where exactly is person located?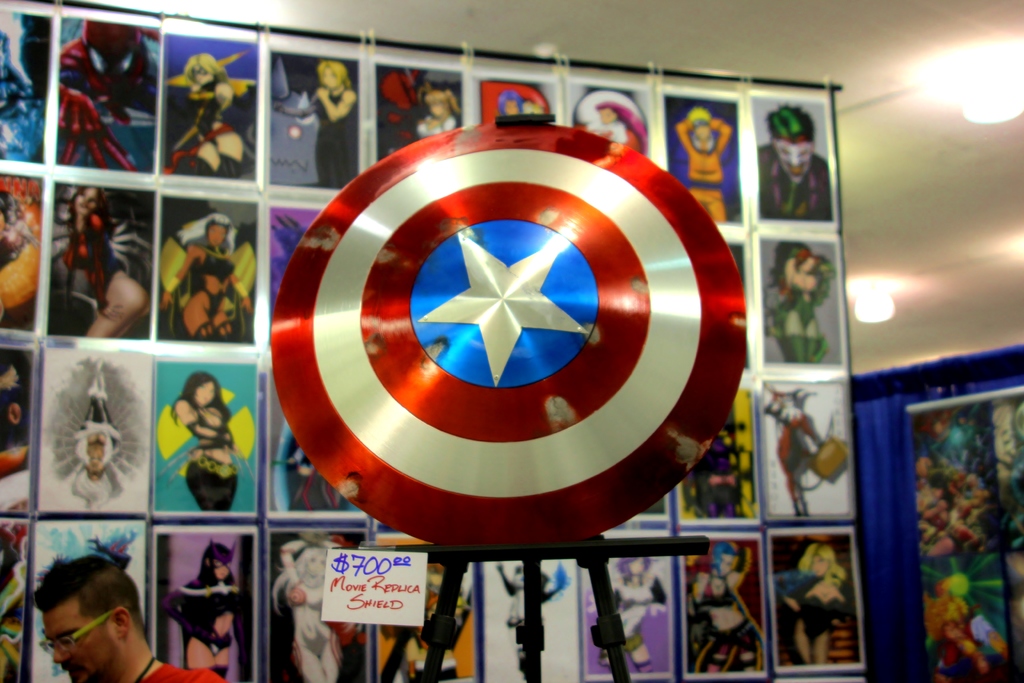
Its bounding box is region(595, 556, 668, 677).
